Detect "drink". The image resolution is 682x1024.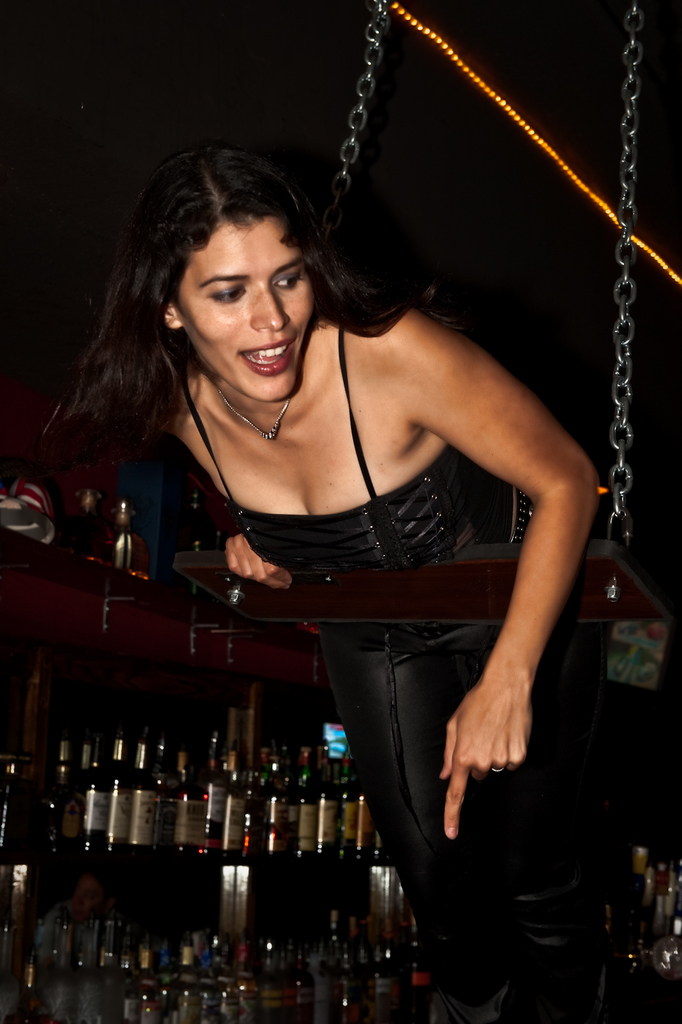
rect(105, 914, 122, 1023).
